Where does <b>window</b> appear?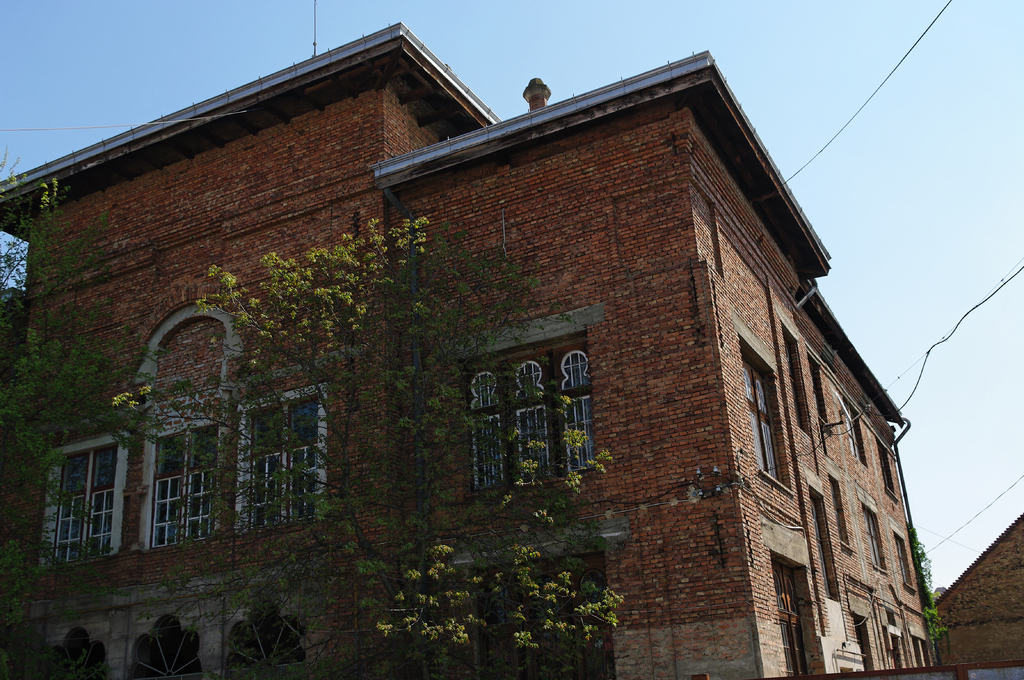
Appears at <region>732, 319, 805, 507</region>.
